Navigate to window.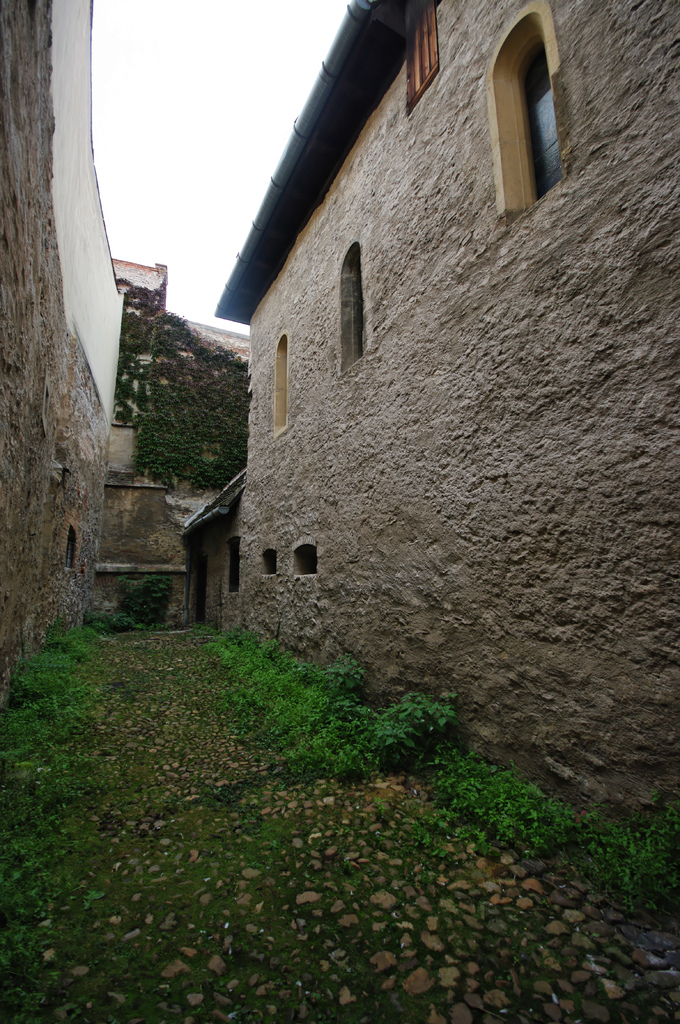
Navigation target: 403 0 443 106.
